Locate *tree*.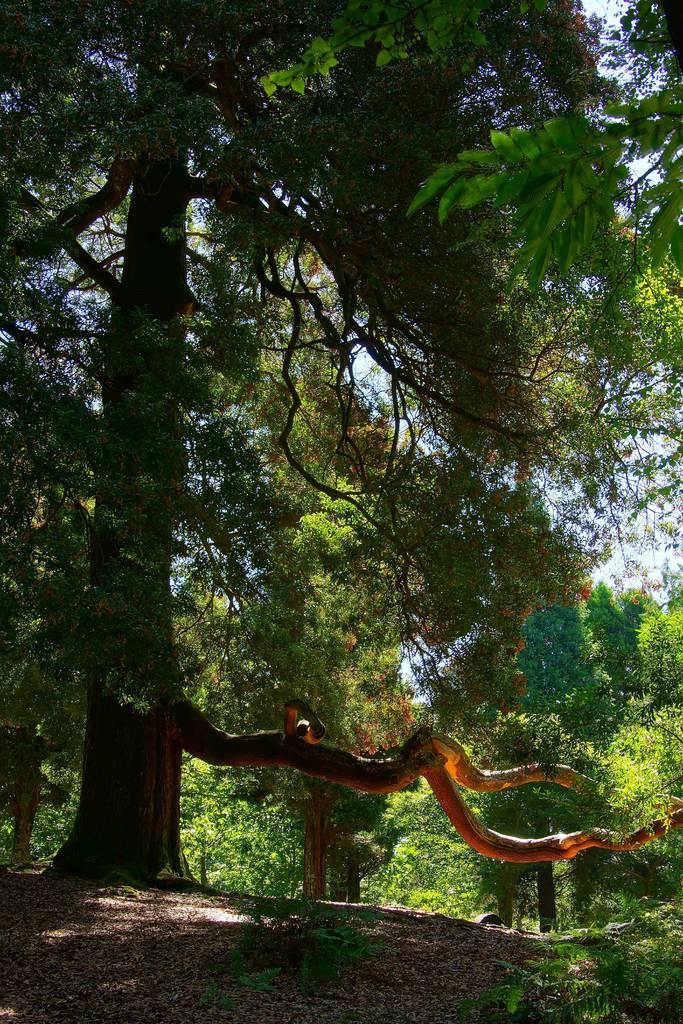
Bounding box: 0,0,625,878.
